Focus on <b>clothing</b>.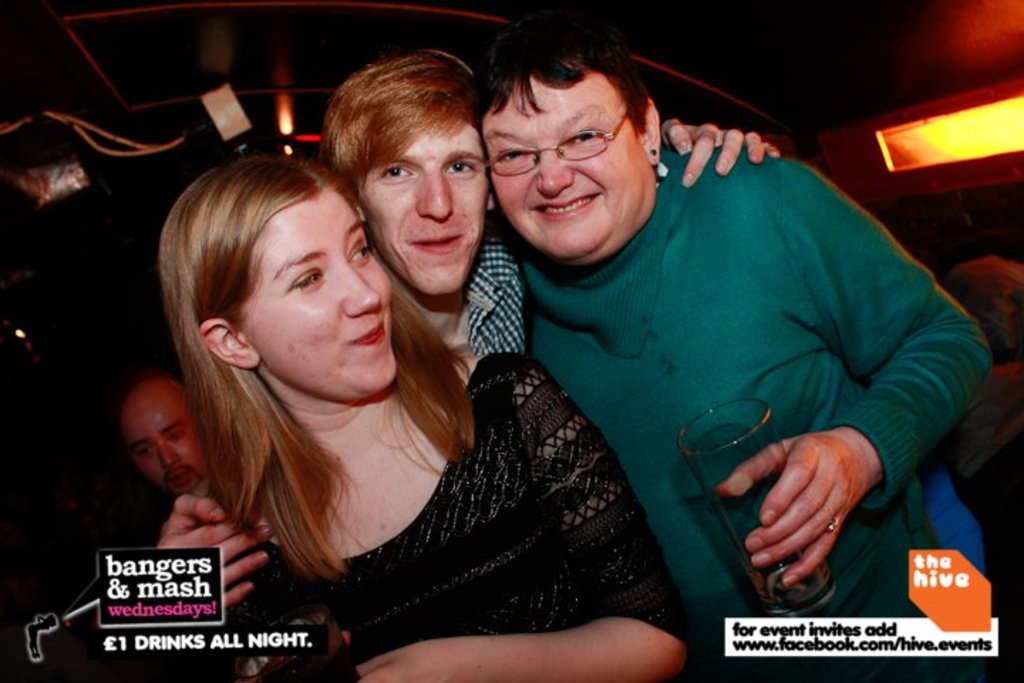
Focused at 219/329/688/682.
